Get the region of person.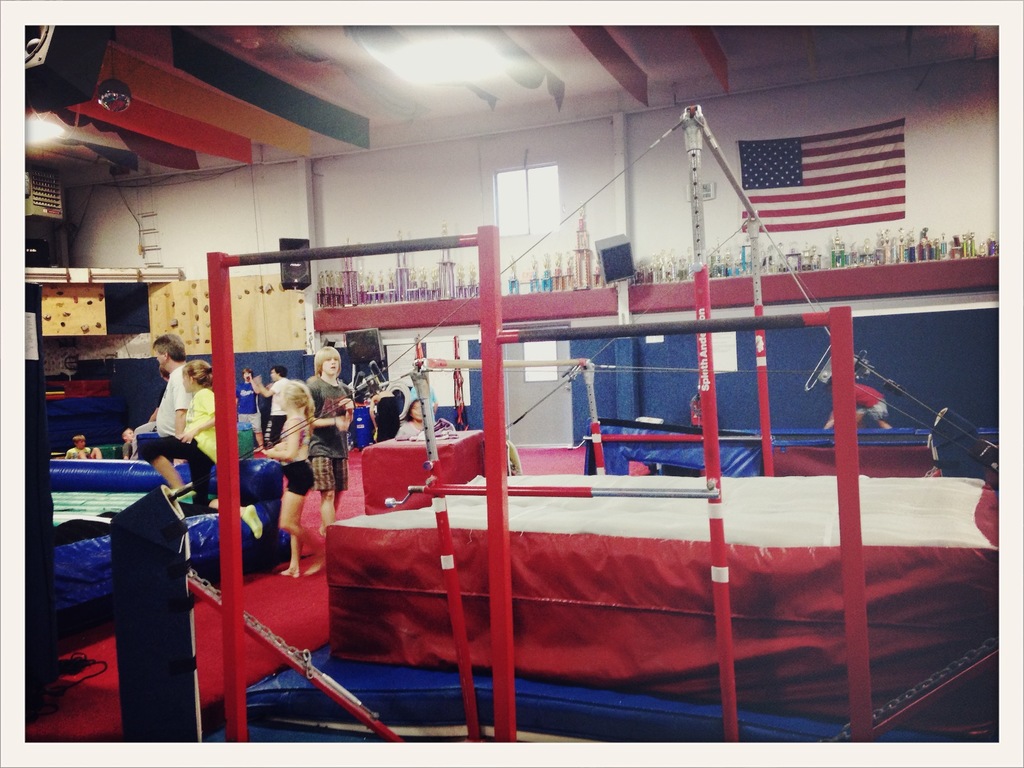
{"x1": 136, "y1": 330, "x2": 189, "y2": 442}.
